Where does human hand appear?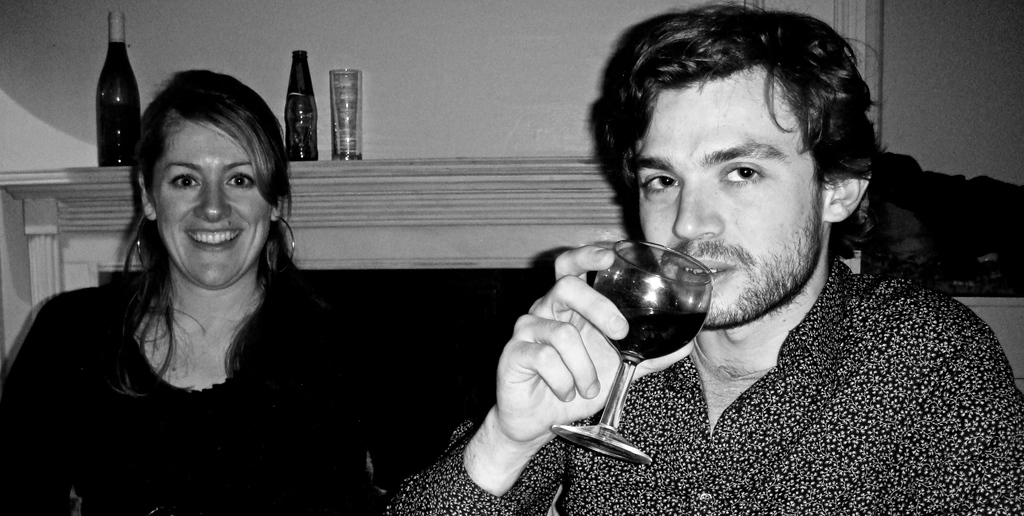
Appears at (left=495, top=280, right=634, bottom=449).
